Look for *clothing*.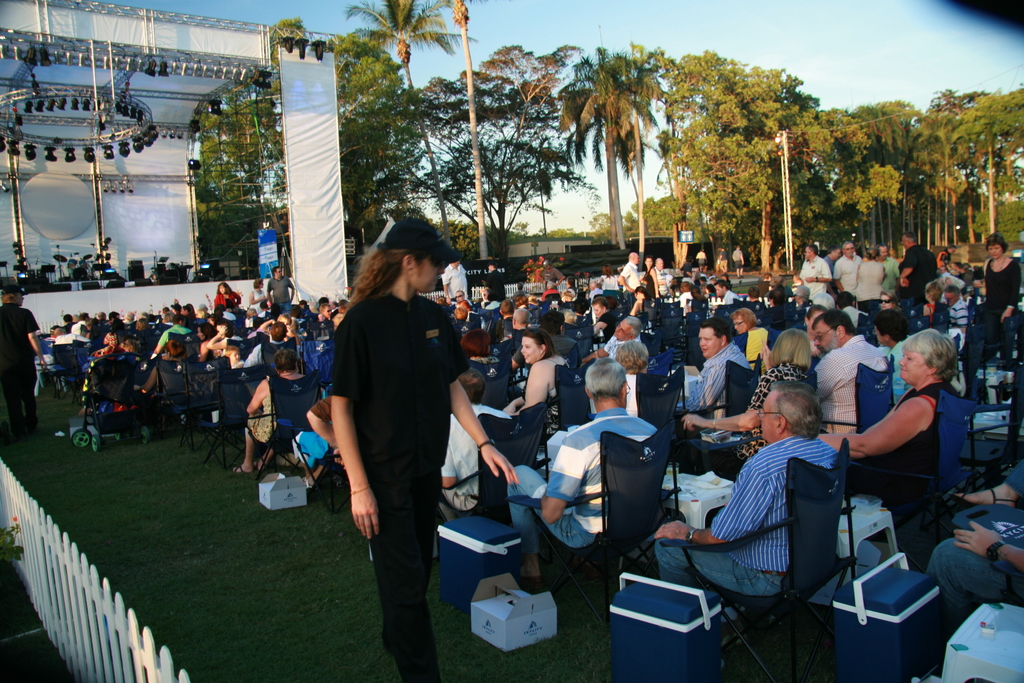
Found: x1=881, y1=253, x2=902, y2=293.
